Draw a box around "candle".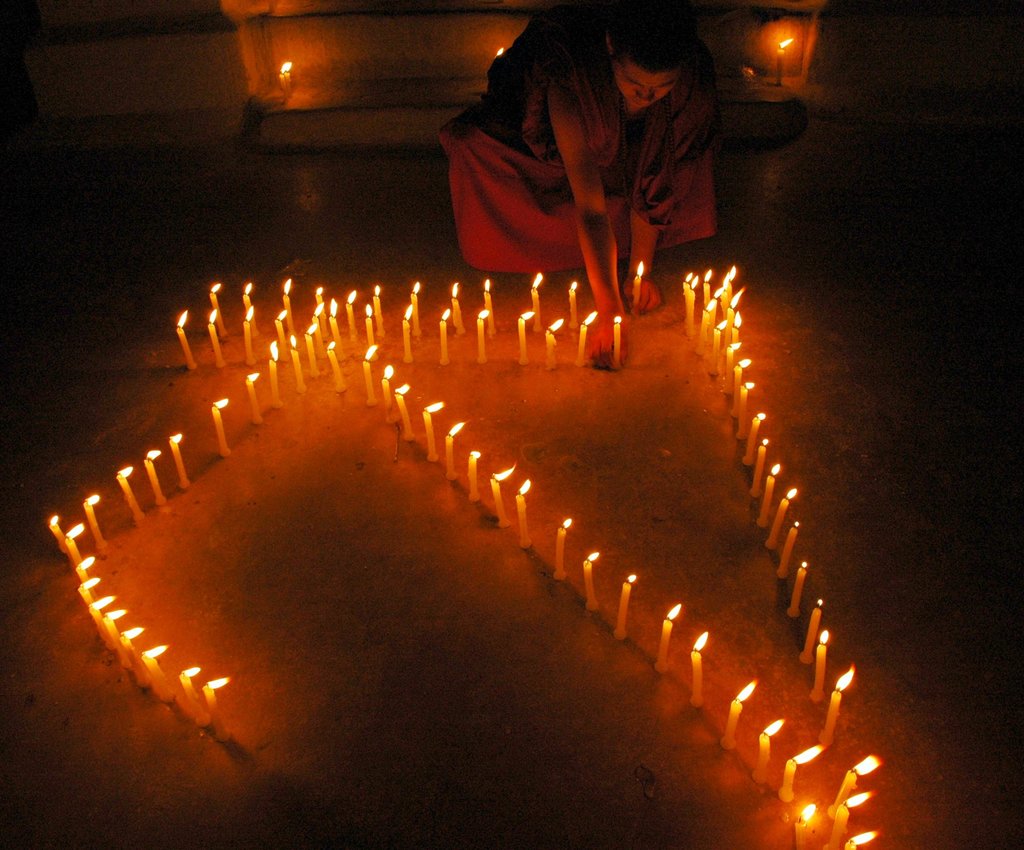
bbox=(174, 307, 204, 369).
